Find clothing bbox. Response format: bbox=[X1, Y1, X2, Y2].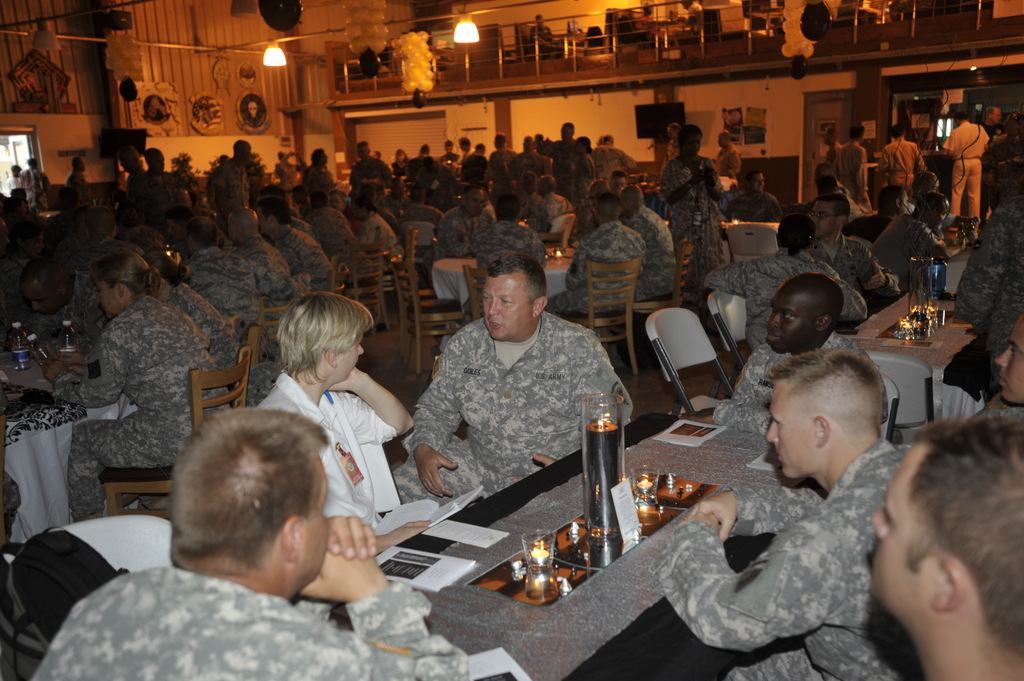
bbox=[622, 207, 677, 298].
